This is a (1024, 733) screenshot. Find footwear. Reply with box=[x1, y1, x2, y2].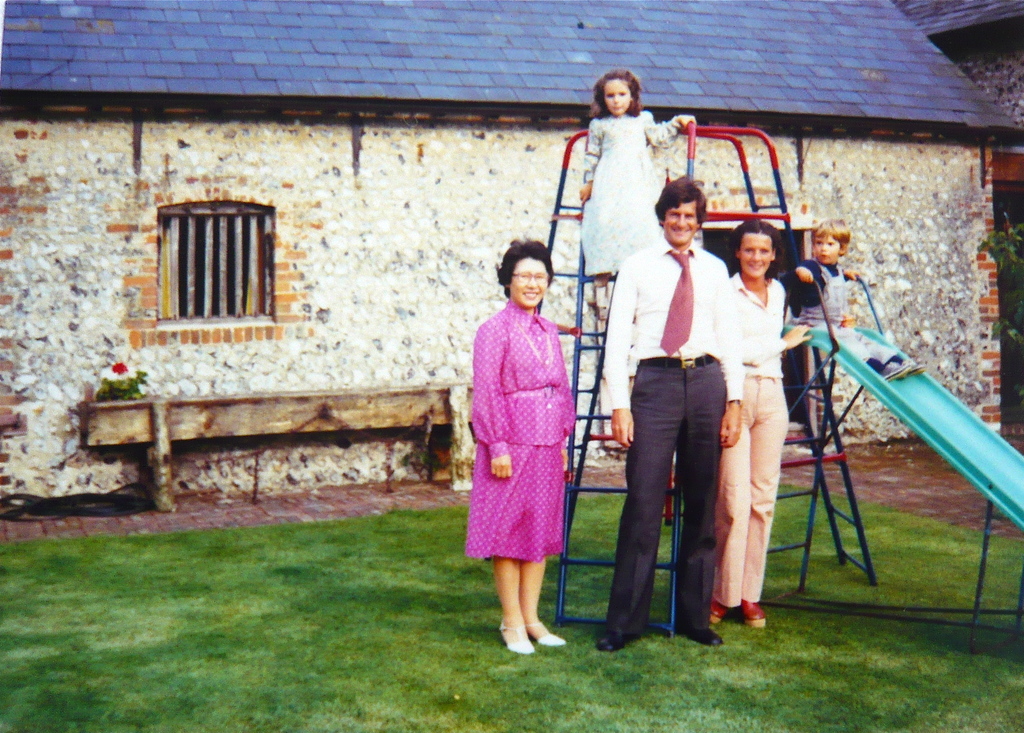
box=[881, 360, 912, 381].
